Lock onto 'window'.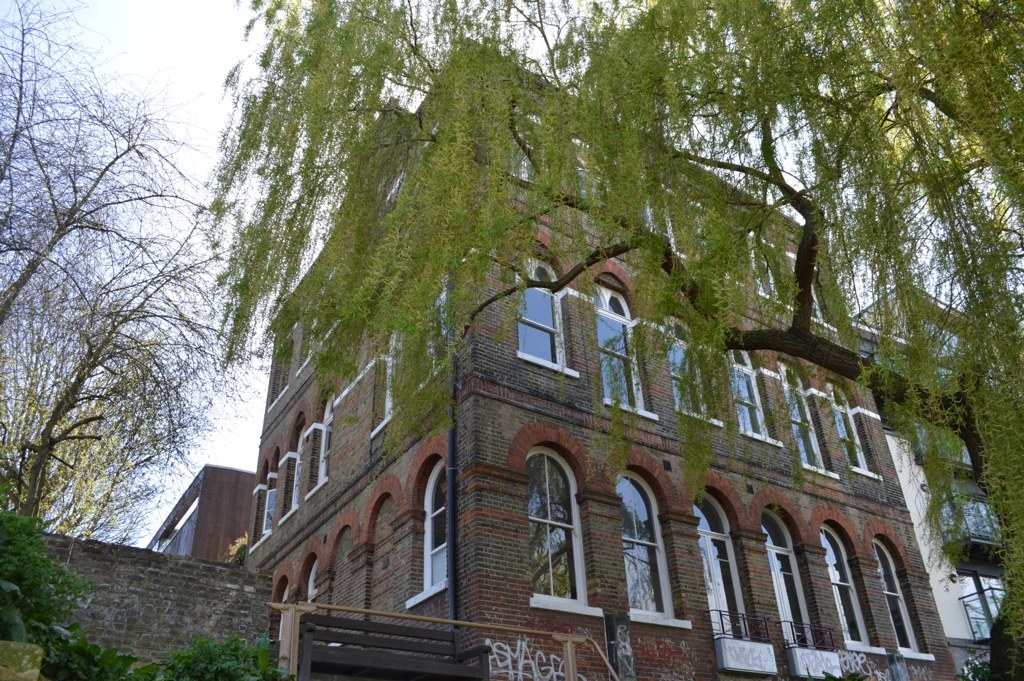
Locked: <bbox>719, 336, 779, 446</bbox>.
